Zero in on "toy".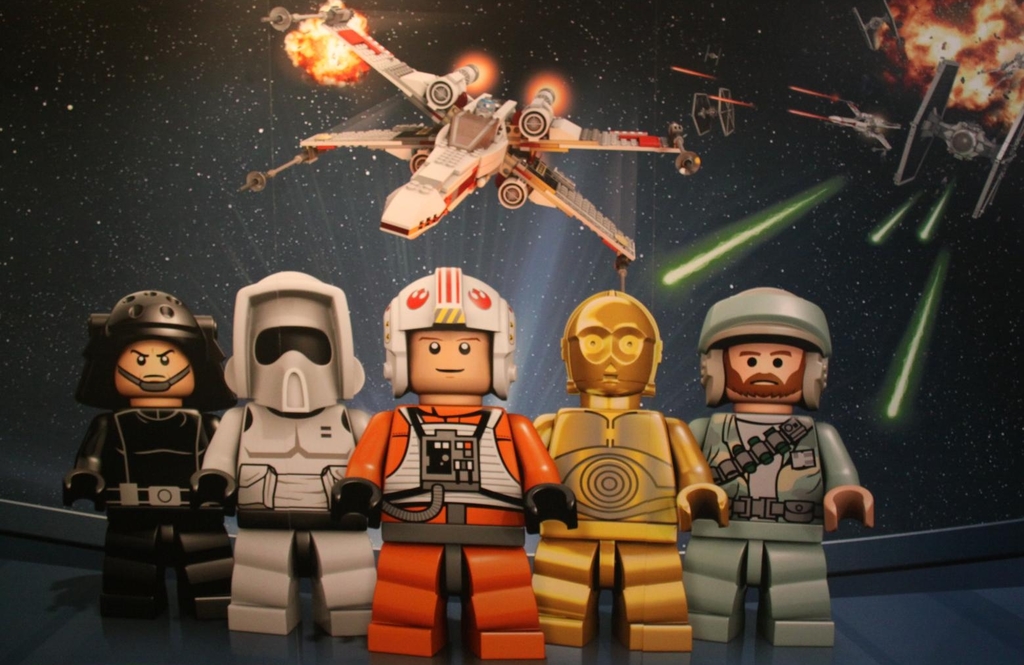
Zeroed in: crop(292, 0, 700, 297).
